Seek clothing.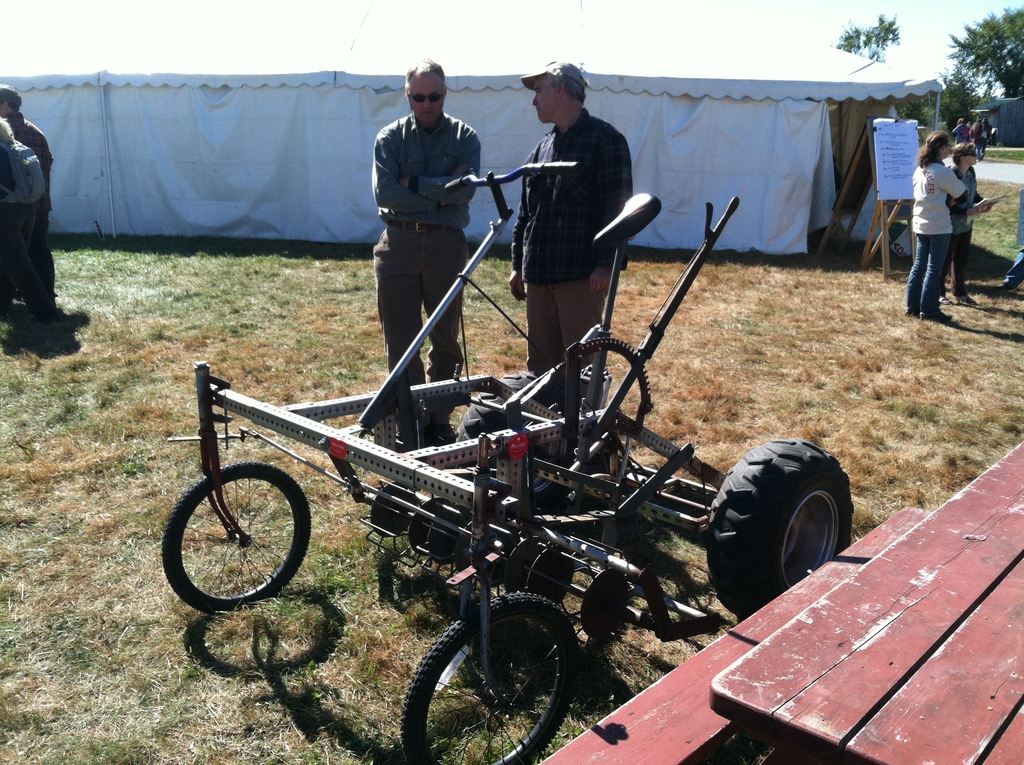
locate(358, 64, 493, 352).
